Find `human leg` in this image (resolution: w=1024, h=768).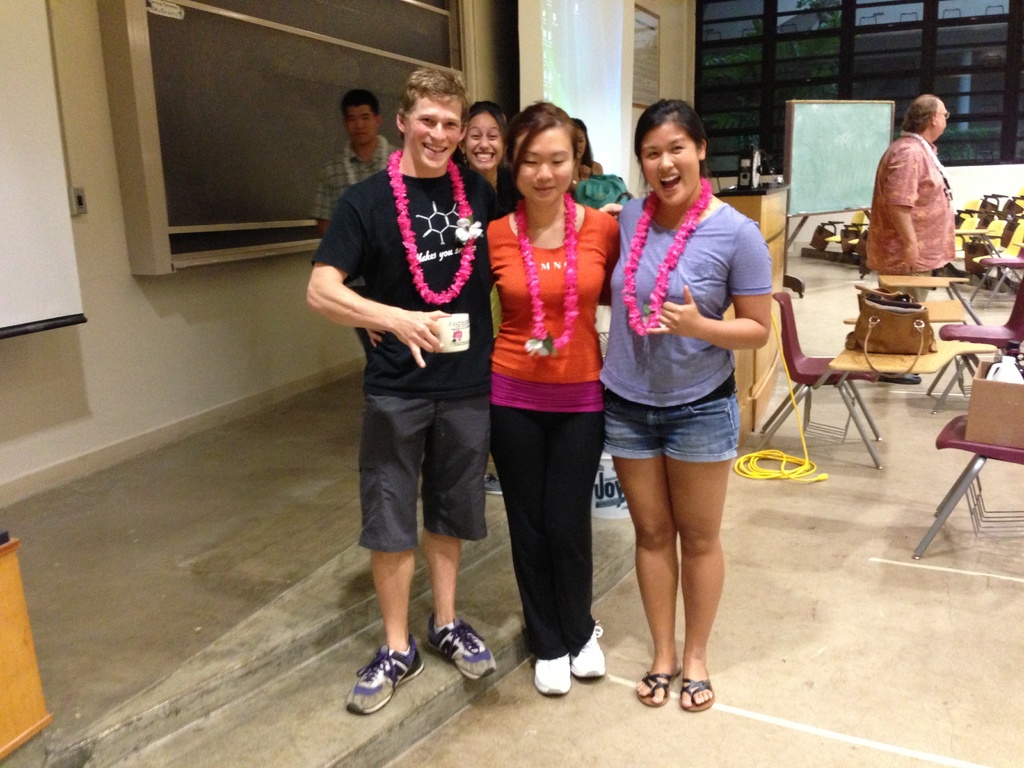
[x1=344, y1=389, x2=415, y2=708].
